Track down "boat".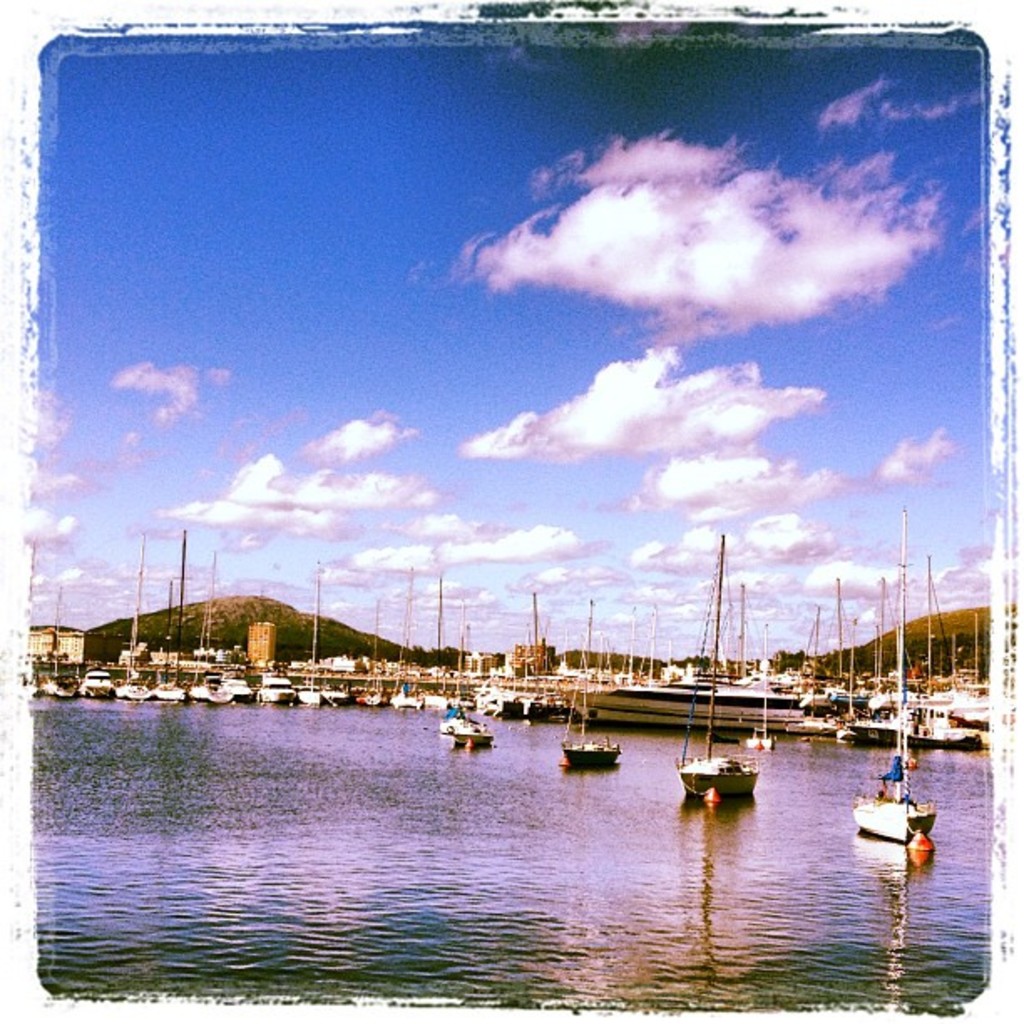
Tracked to 552 592 624 773.
